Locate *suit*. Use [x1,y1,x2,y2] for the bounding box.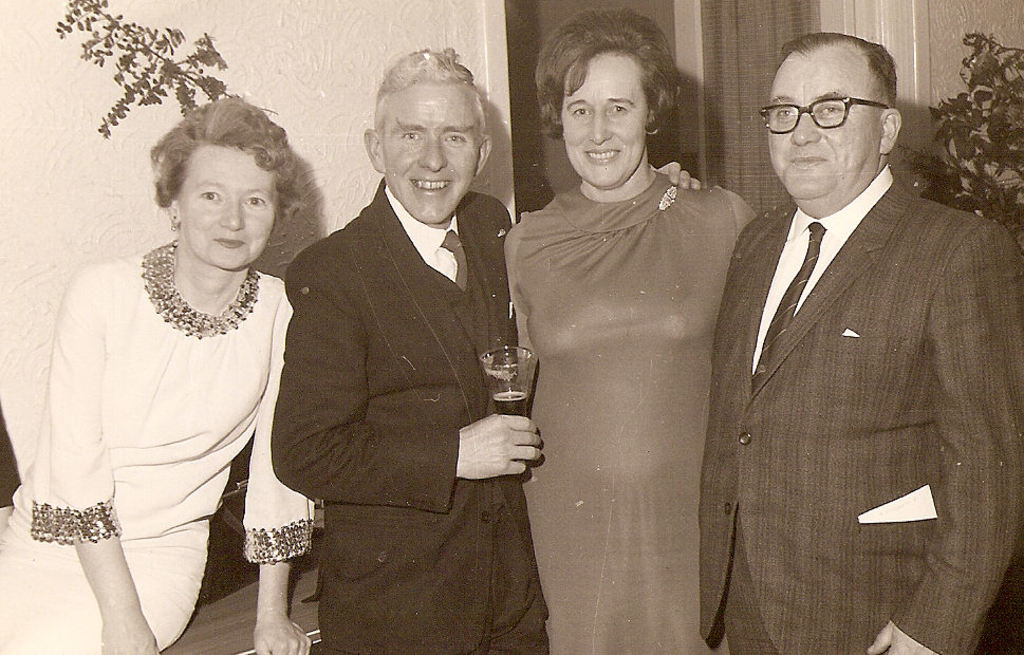
[266,172,556,654].
